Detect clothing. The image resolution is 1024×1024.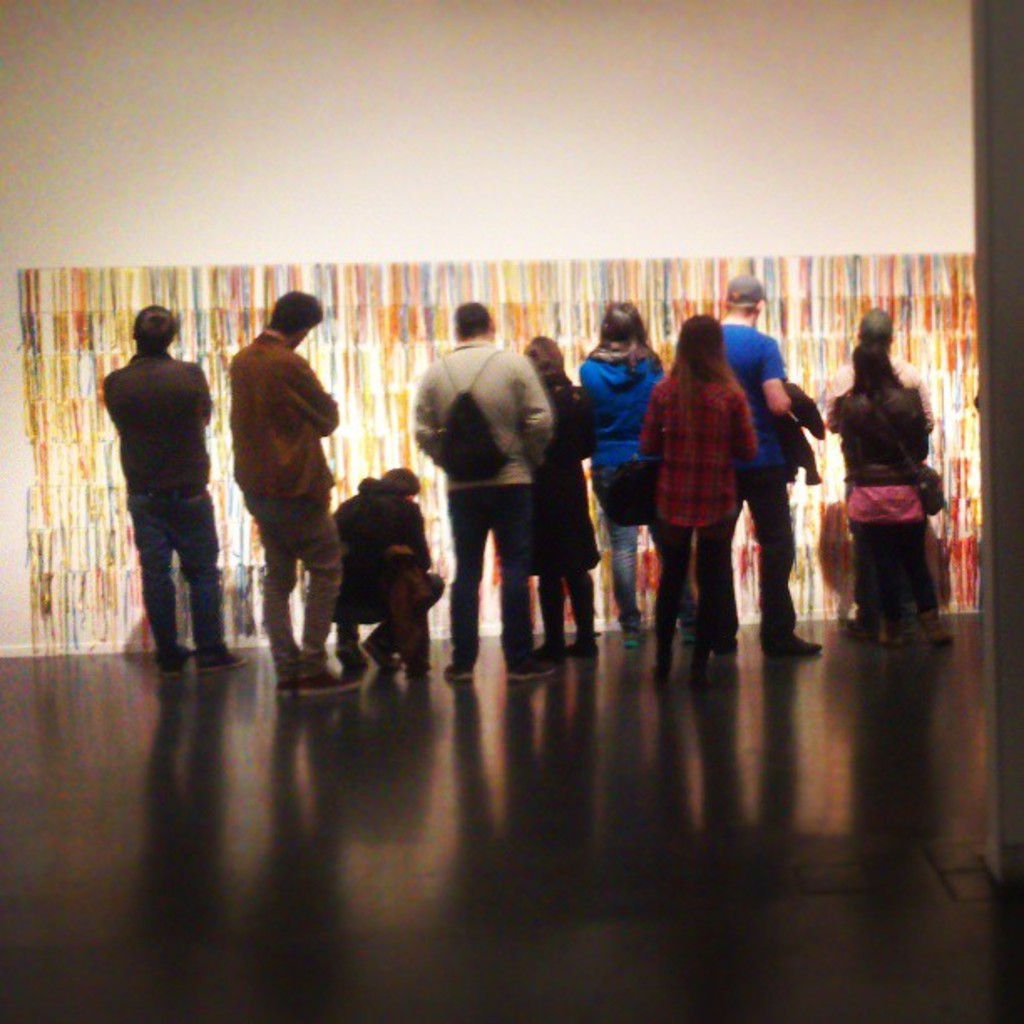
(335,474,448,648).
